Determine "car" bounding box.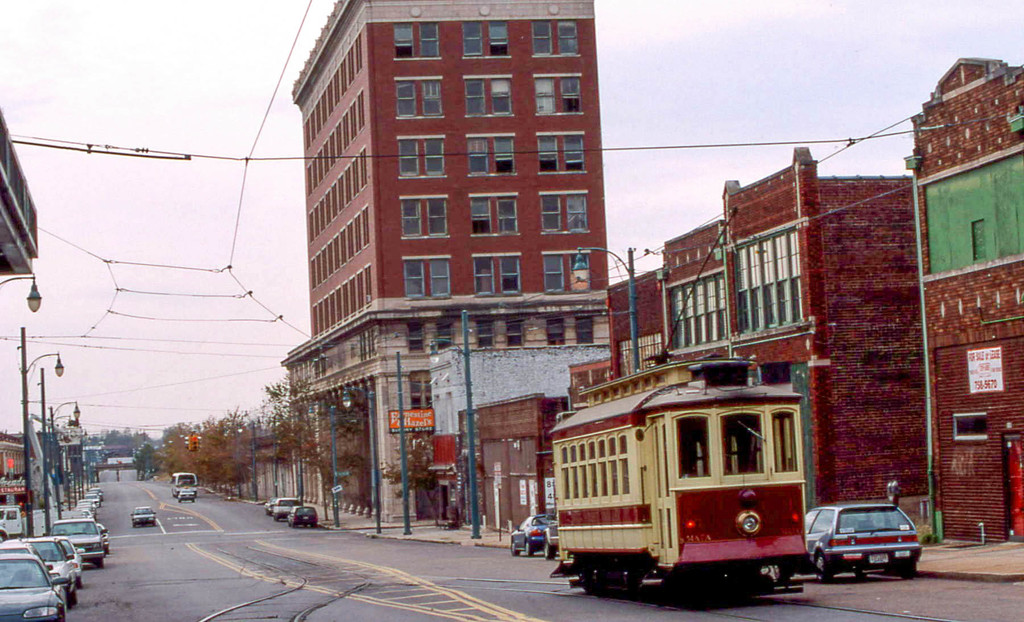
Determined: (133,511,153,527).
